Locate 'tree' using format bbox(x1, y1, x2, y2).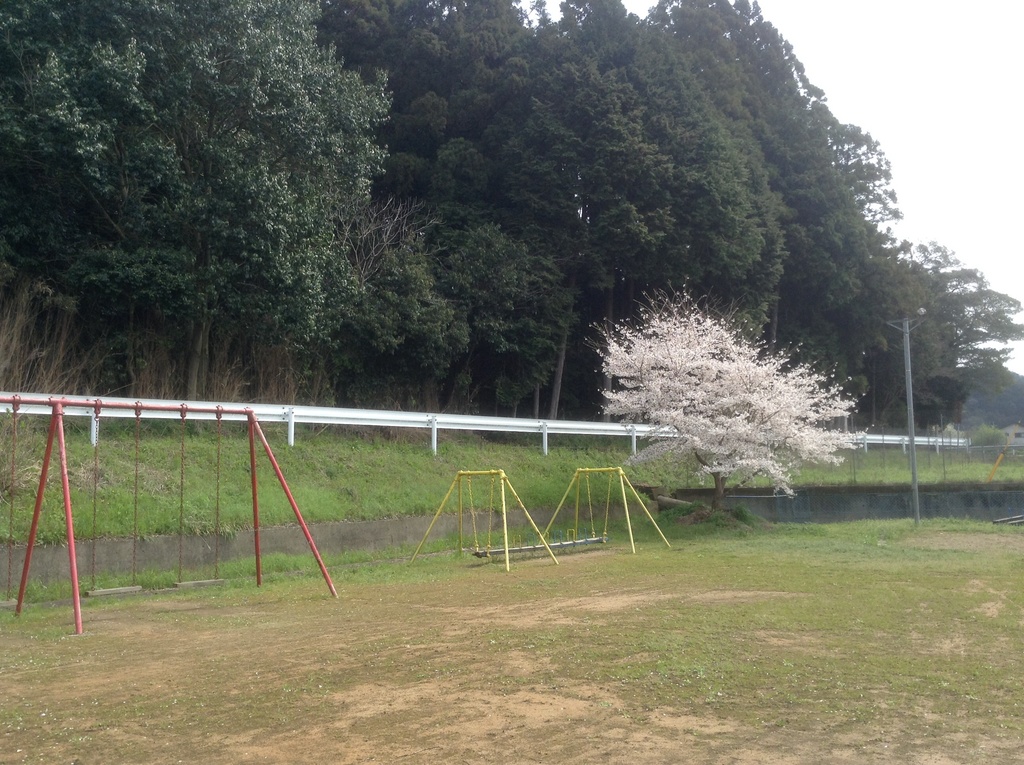
bbox(580, 262, 875, 501).
